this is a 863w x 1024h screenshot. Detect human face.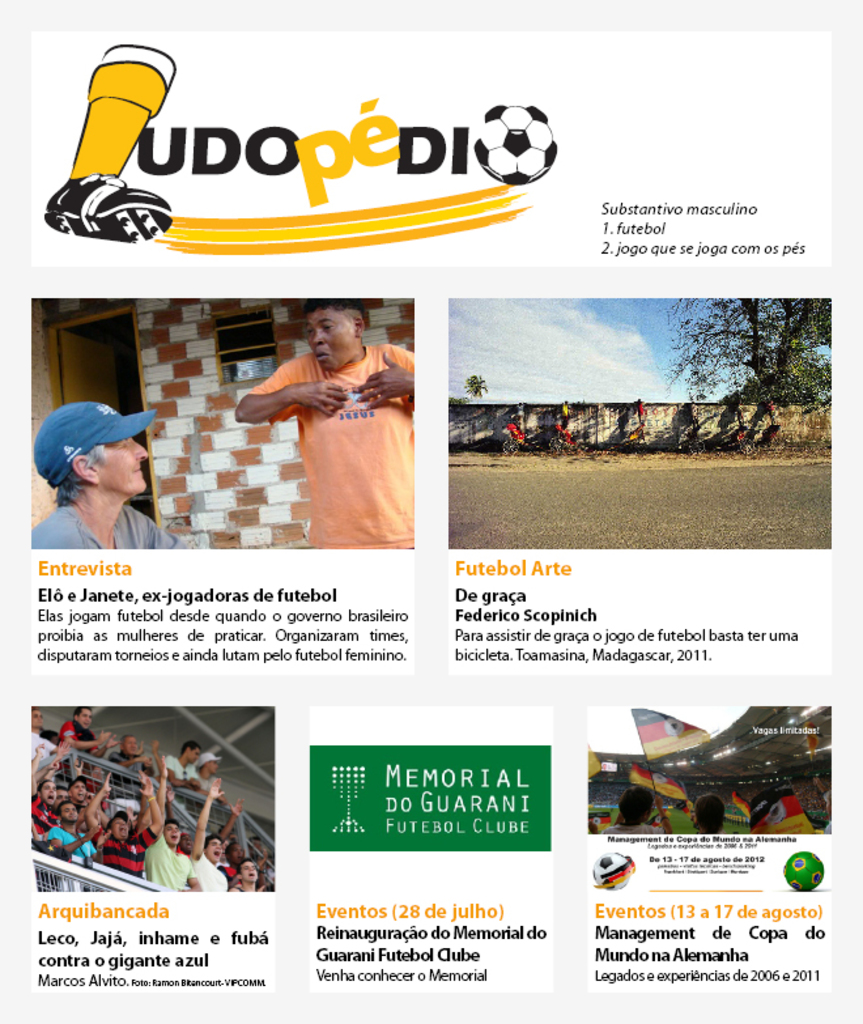
(188, 747, 201, 761).
